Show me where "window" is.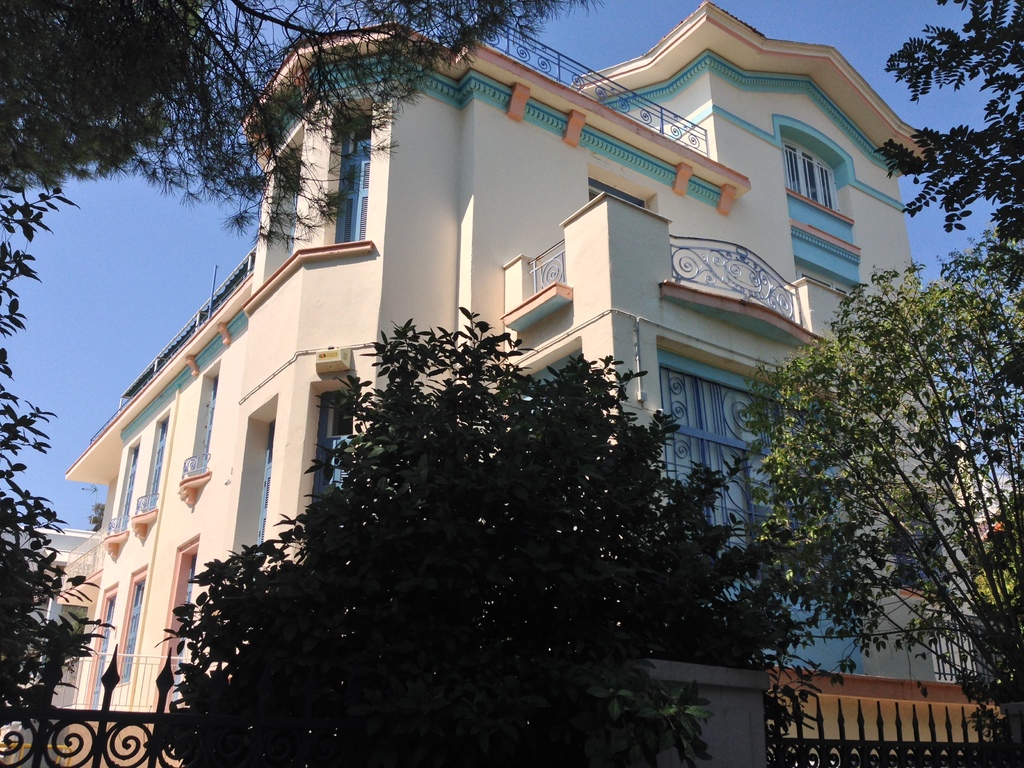
"window" is at [x1=659, y1=340, x2=860, y2=610].
